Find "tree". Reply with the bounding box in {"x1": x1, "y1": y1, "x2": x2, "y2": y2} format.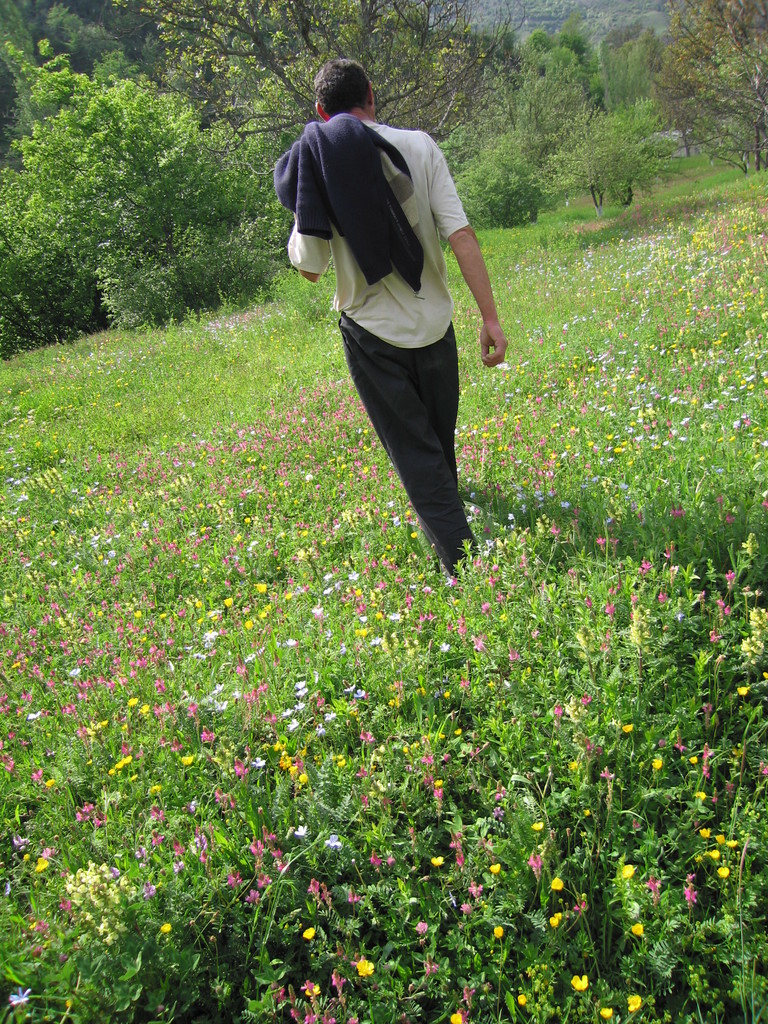
{"x1": 127, "y1": 0, "x2": 484, "y2": 241}.
